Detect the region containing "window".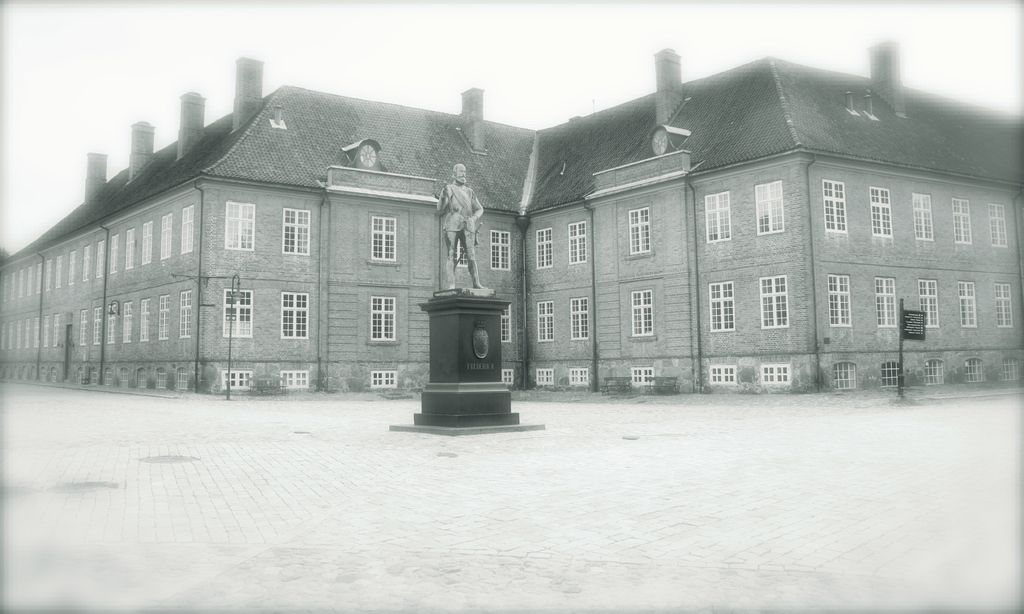
crop(867, 188, 893, 238).
